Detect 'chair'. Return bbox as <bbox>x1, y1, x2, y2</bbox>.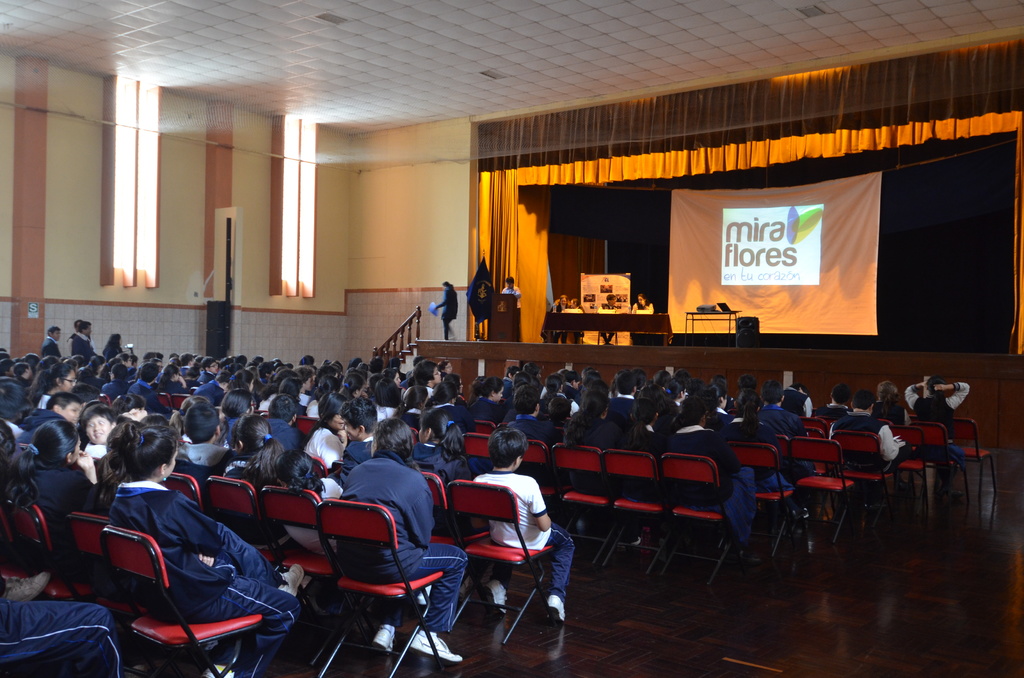
<bbox>294, 415, 322, 436</bbox>.
